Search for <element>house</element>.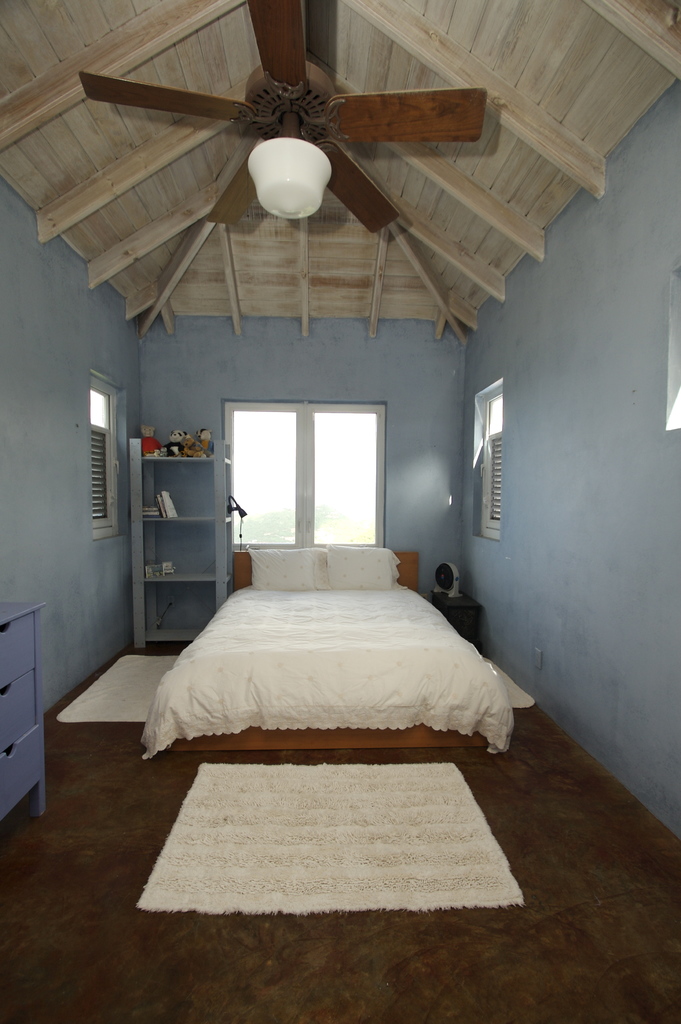
Found at <region>0, 0, 680, 1023</region>.
